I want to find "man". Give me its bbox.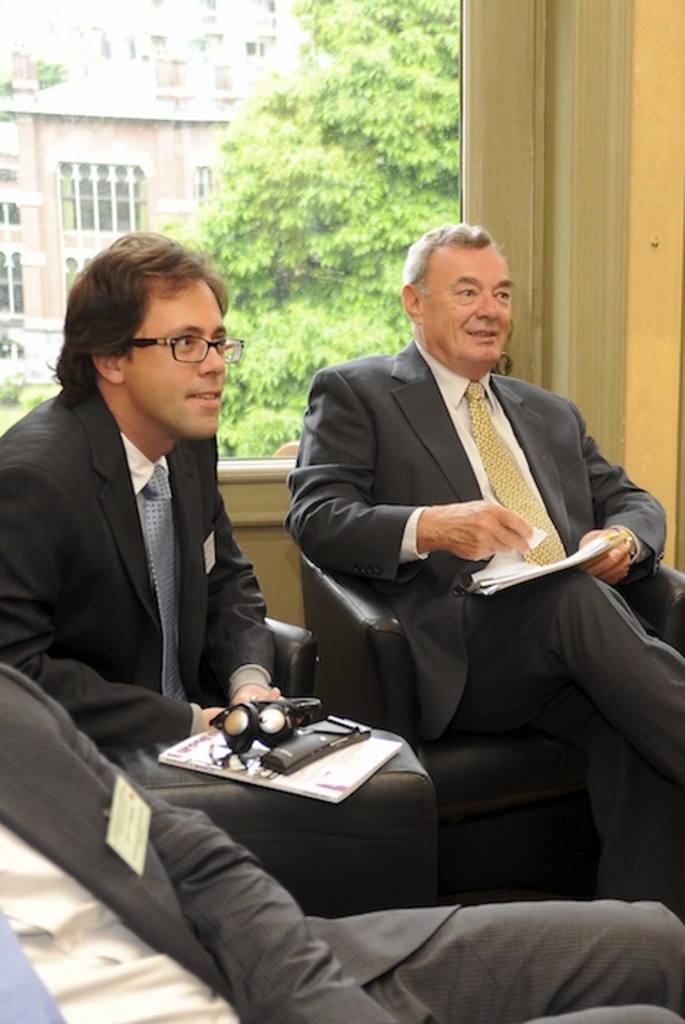
{"x1": 0, "y1": 655, "x2": 684, "y2": 1023}.
